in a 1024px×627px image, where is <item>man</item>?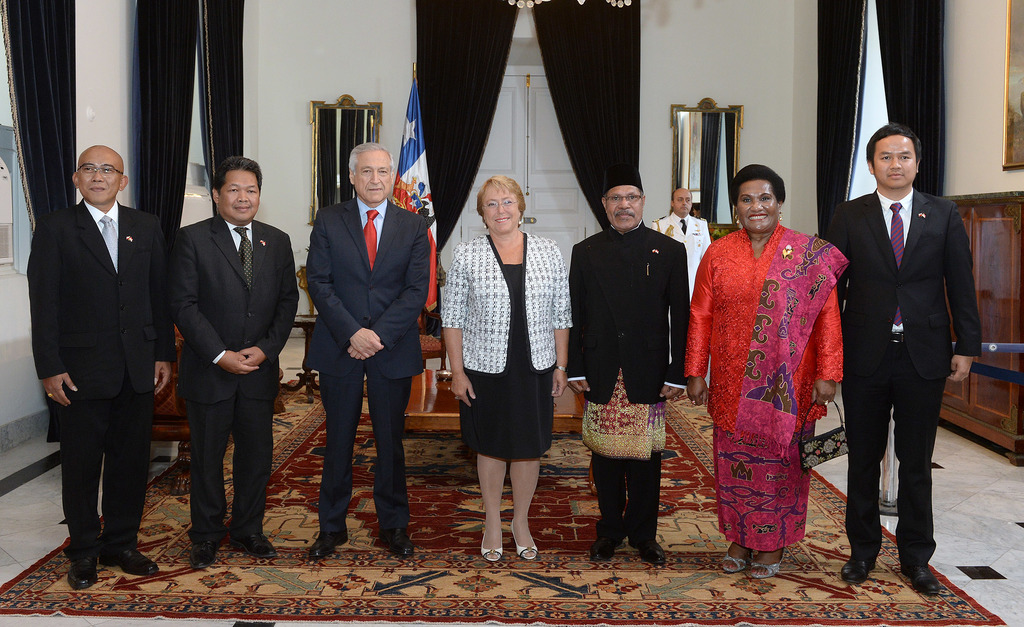
BBox(561, 163, 692, 570).
